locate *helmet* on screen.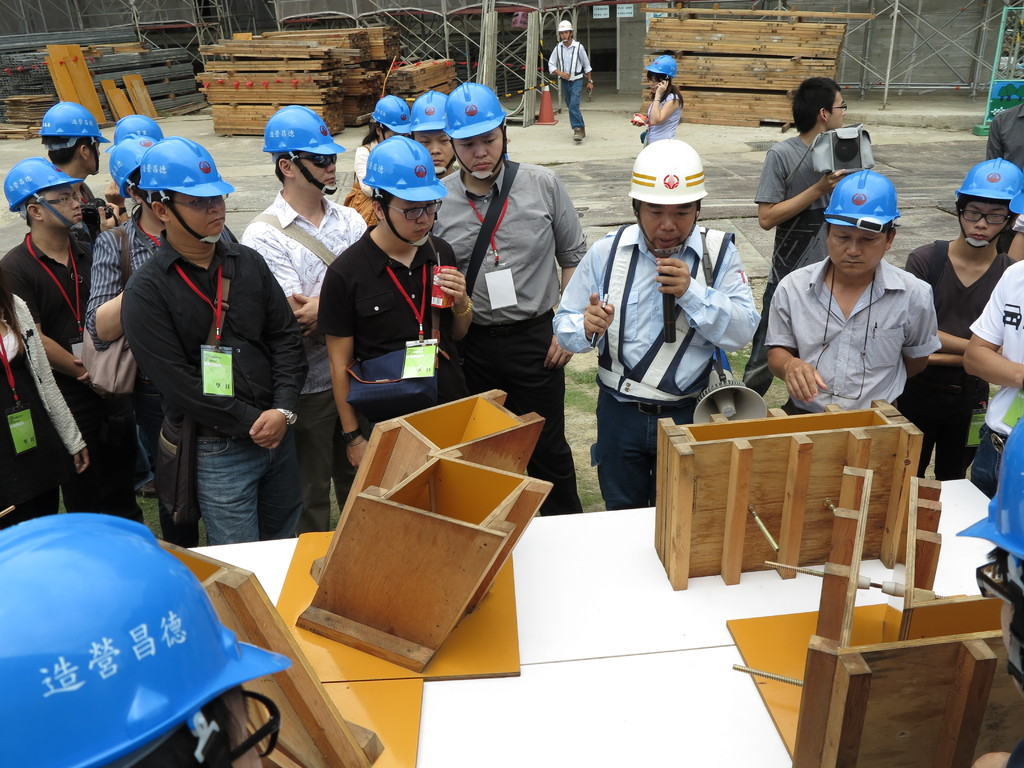
On screen at x1=820 y1=166 x2=899 y2=276.
